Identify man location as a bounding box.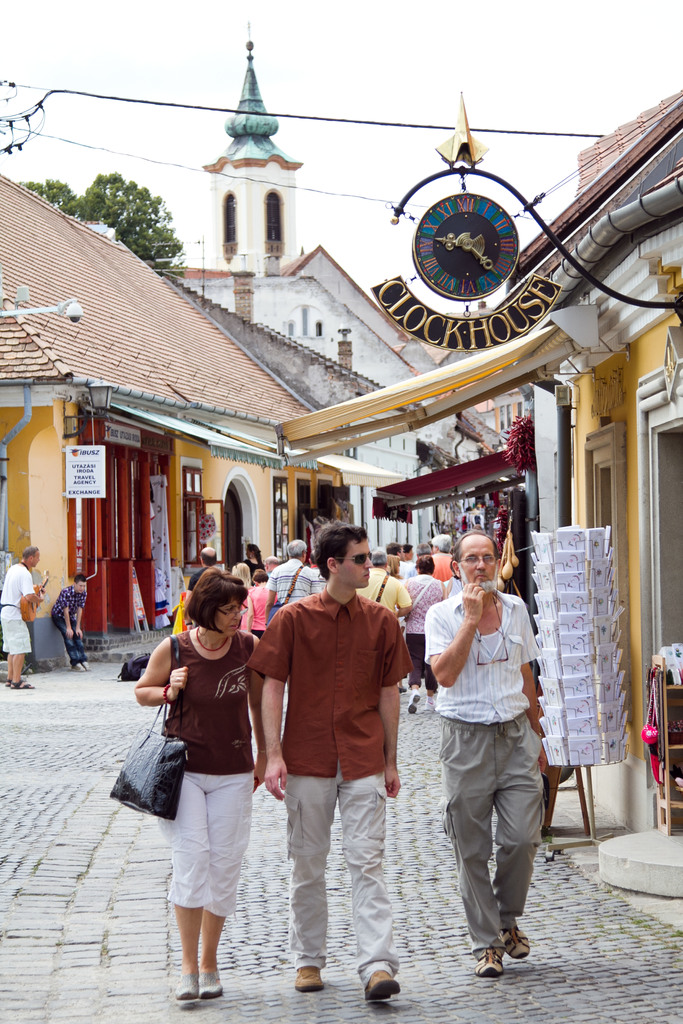
383 540 416 634.
